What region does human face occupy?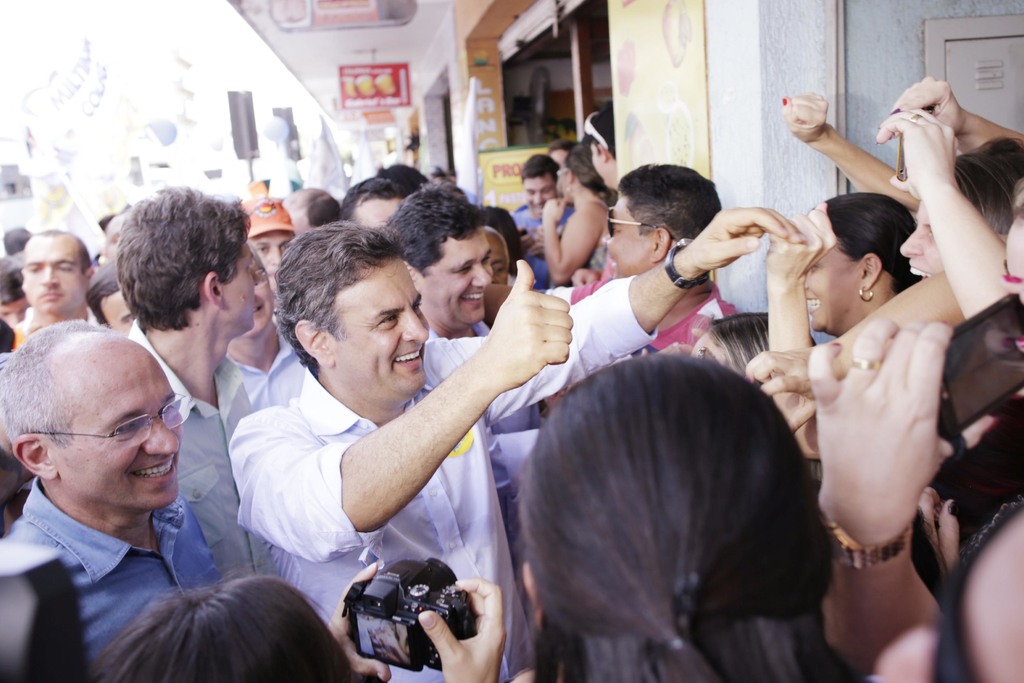
(808, 236, 864, 338).
